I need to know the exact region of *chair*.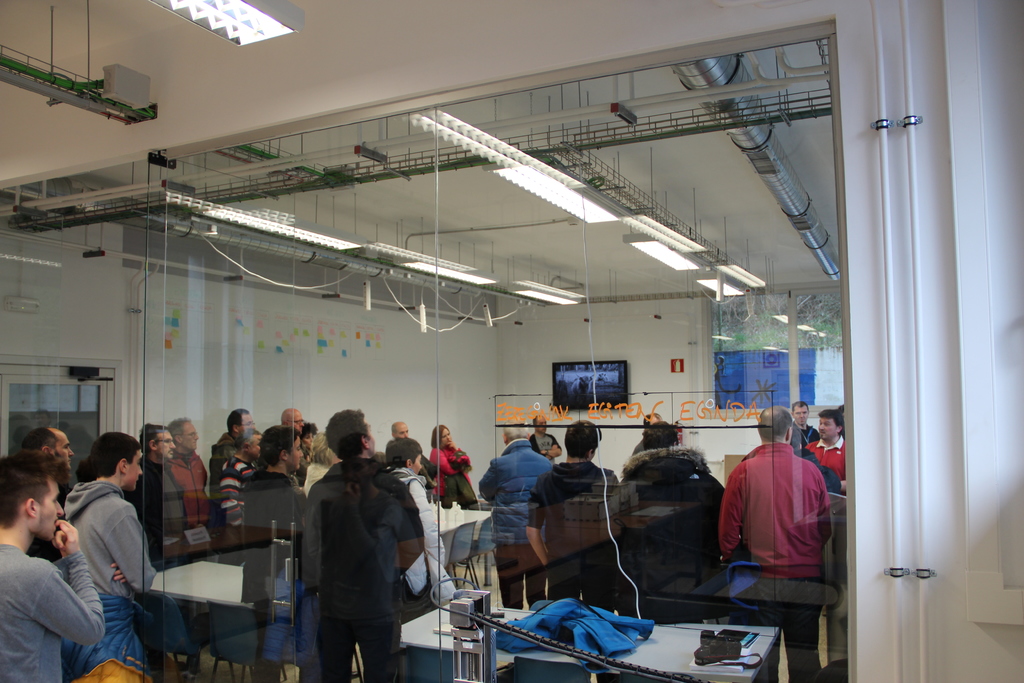
Region: locate(205, 600, 259, 682).
